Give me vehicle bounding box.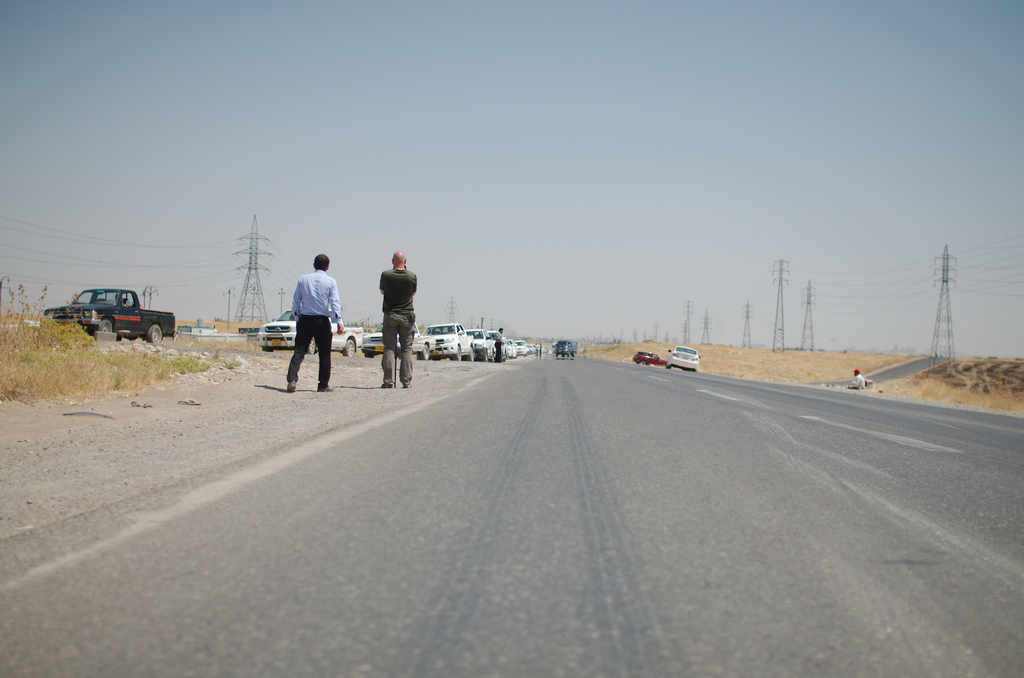
357:316:433:359.
